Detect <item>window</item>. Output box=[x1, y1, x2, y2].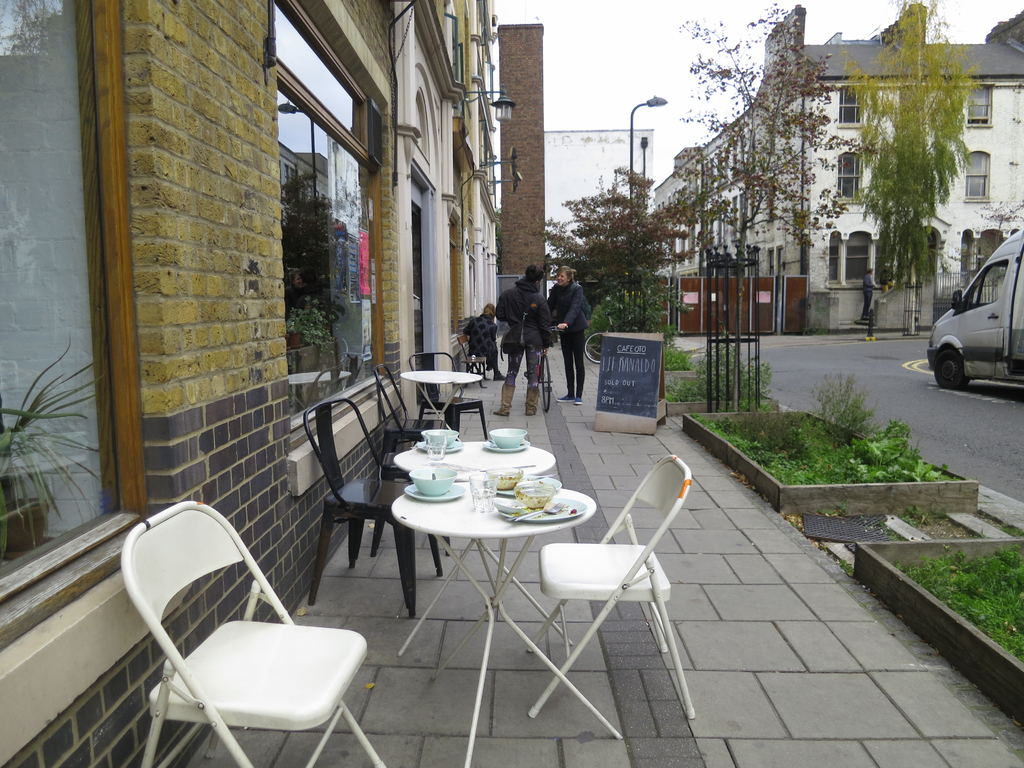
box=[272, 0, 383, 431].
